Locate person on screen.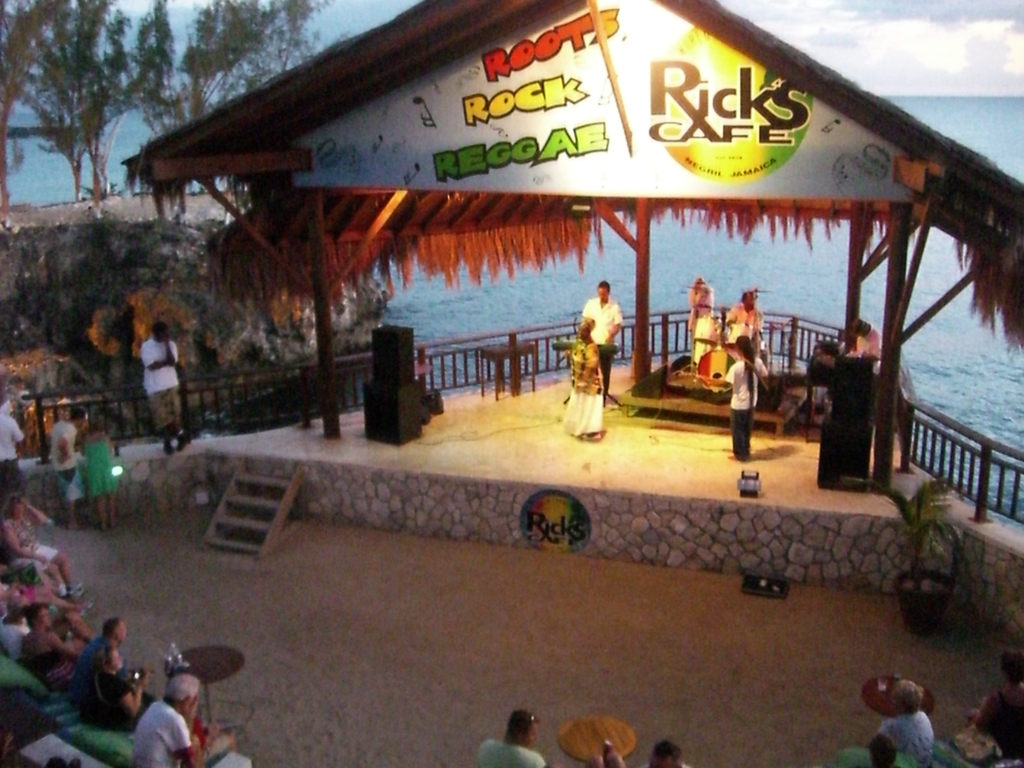
On screen at 728, 290, 762, 349.
